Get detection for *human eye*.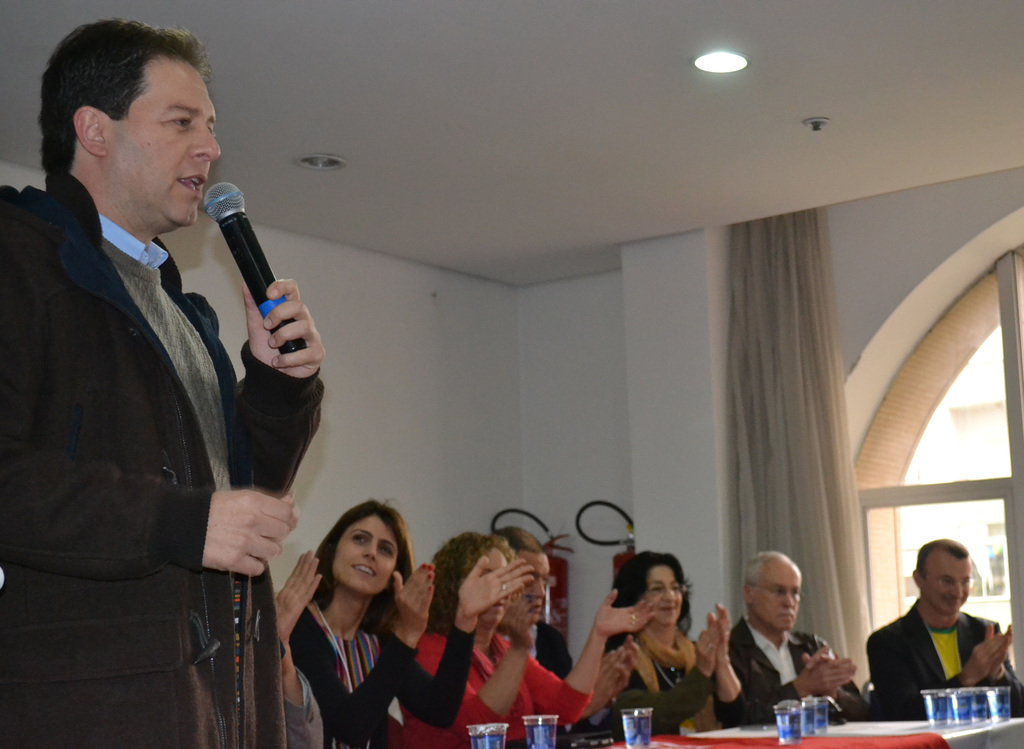
Detection: left=168, top=111, right=191, bottom=128.
